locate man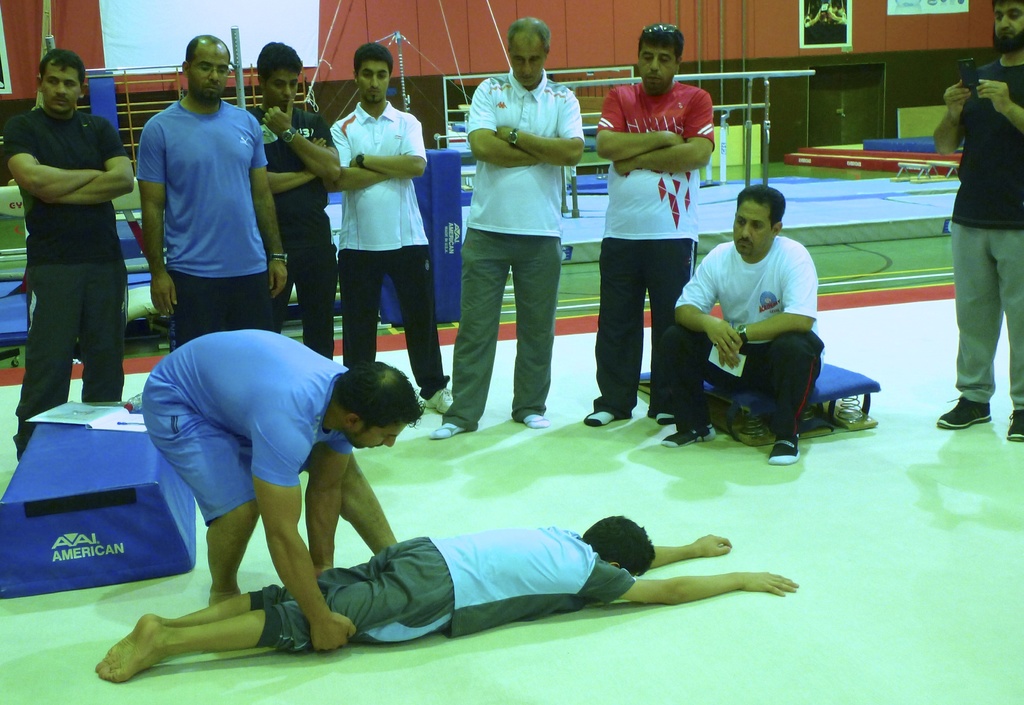
box=[120, 36, 285, 358]
